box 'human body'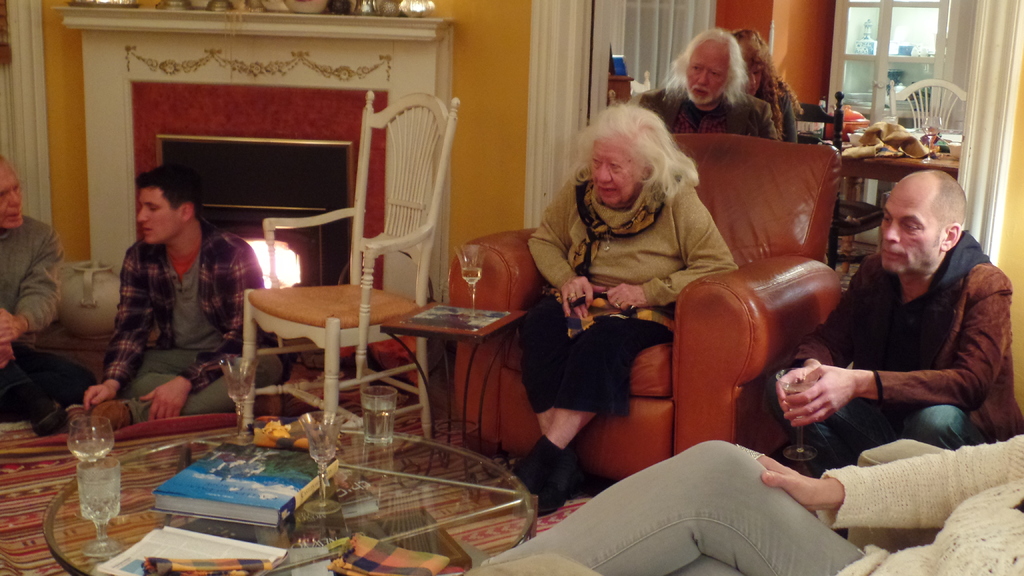
crop(520, 104, 744, 507)
